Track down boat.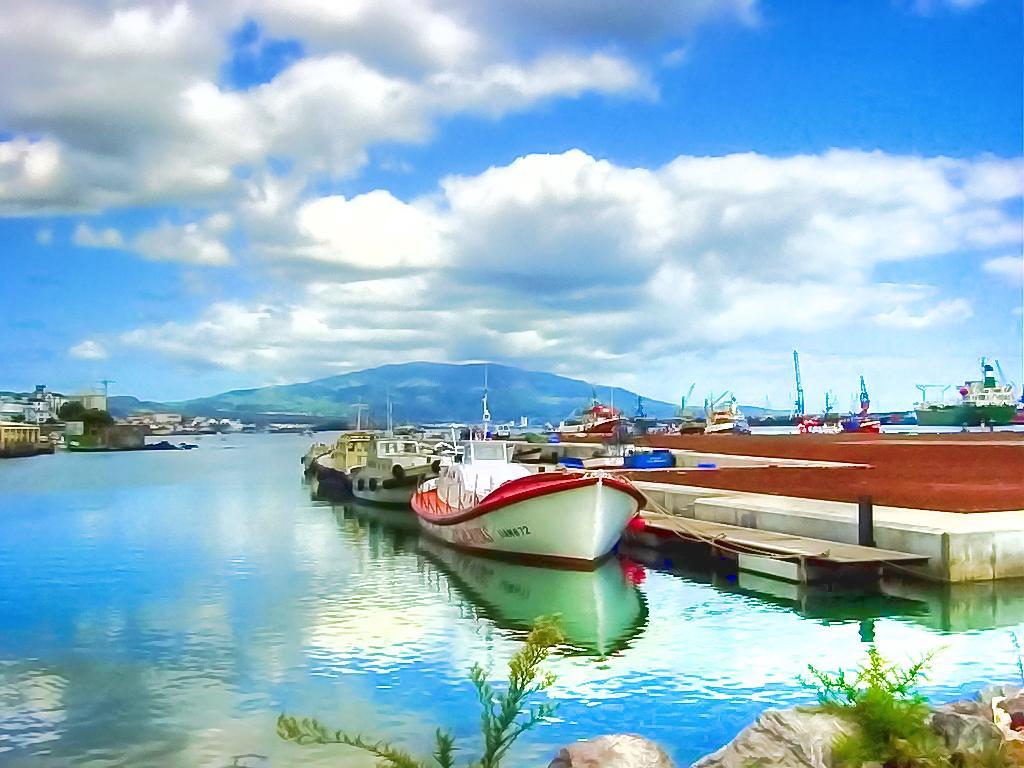
Tracked to x1=351, y1=438, x2=440, y2=527.
